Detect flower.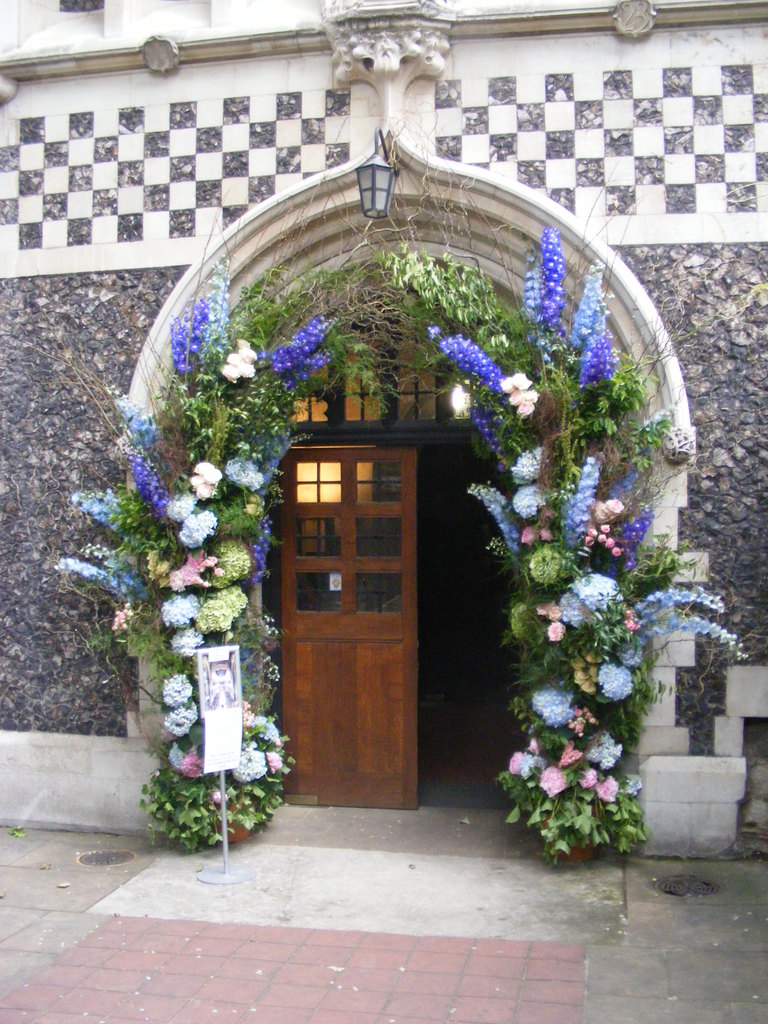
Detected at crop(602, 519, 611, 533).
